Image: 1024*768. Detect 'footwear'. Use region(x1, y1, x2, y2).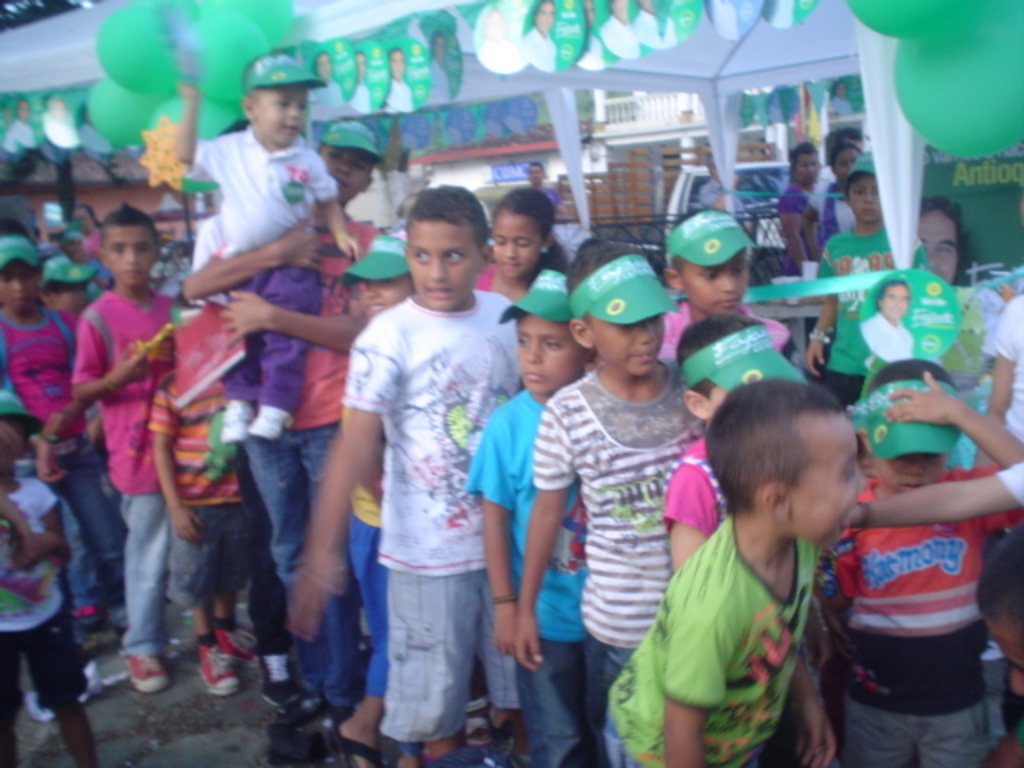
region(195, 637, 238, 699).
